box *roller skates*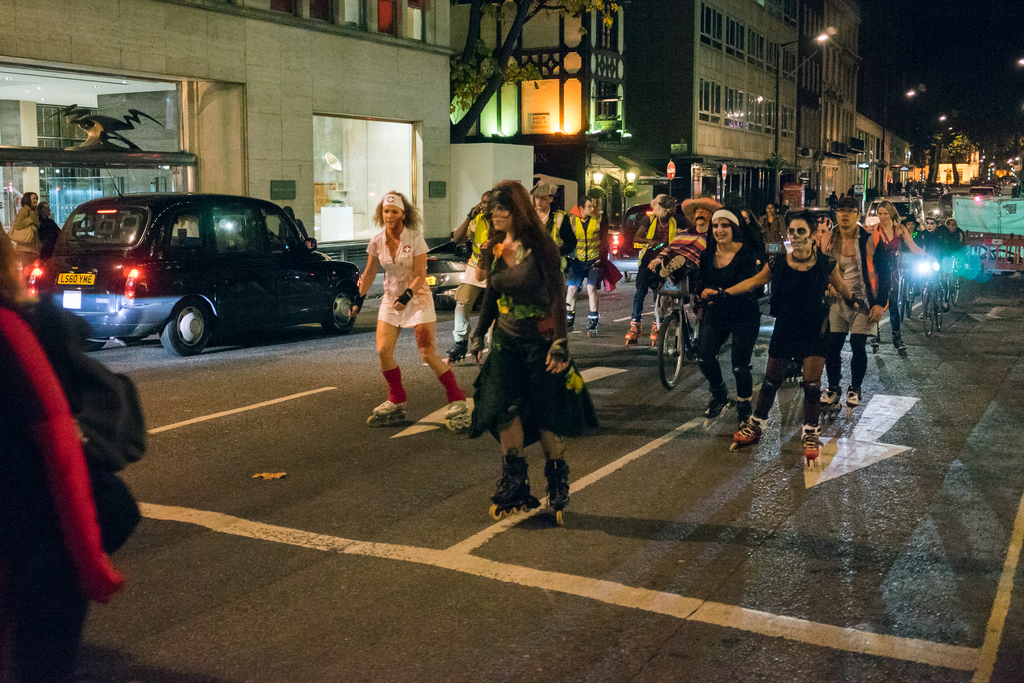
crop(798, 424, 824, 471)
